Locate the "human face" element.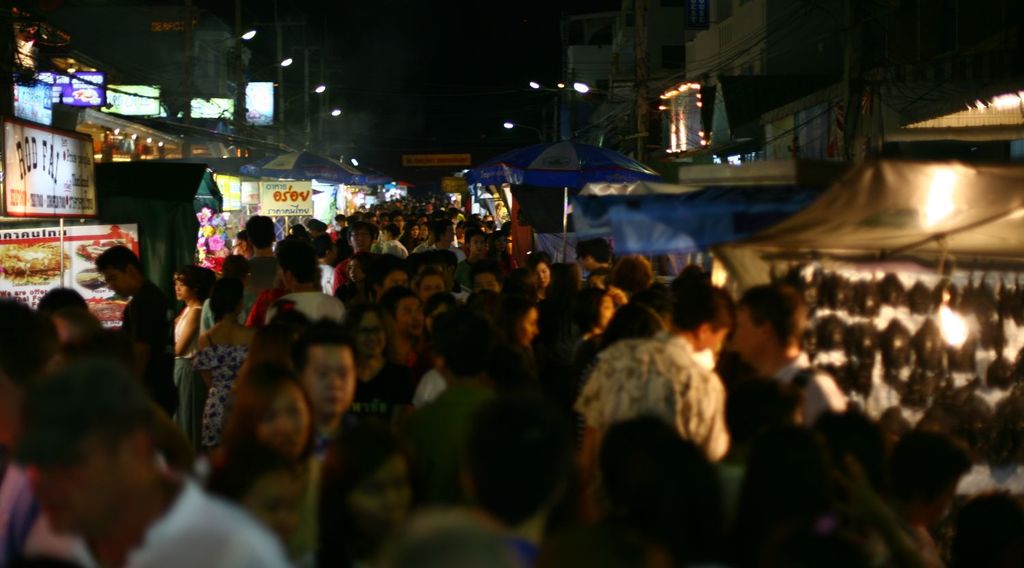
Element bbox: x1=27, y1=436, x2=133, y2=540.
